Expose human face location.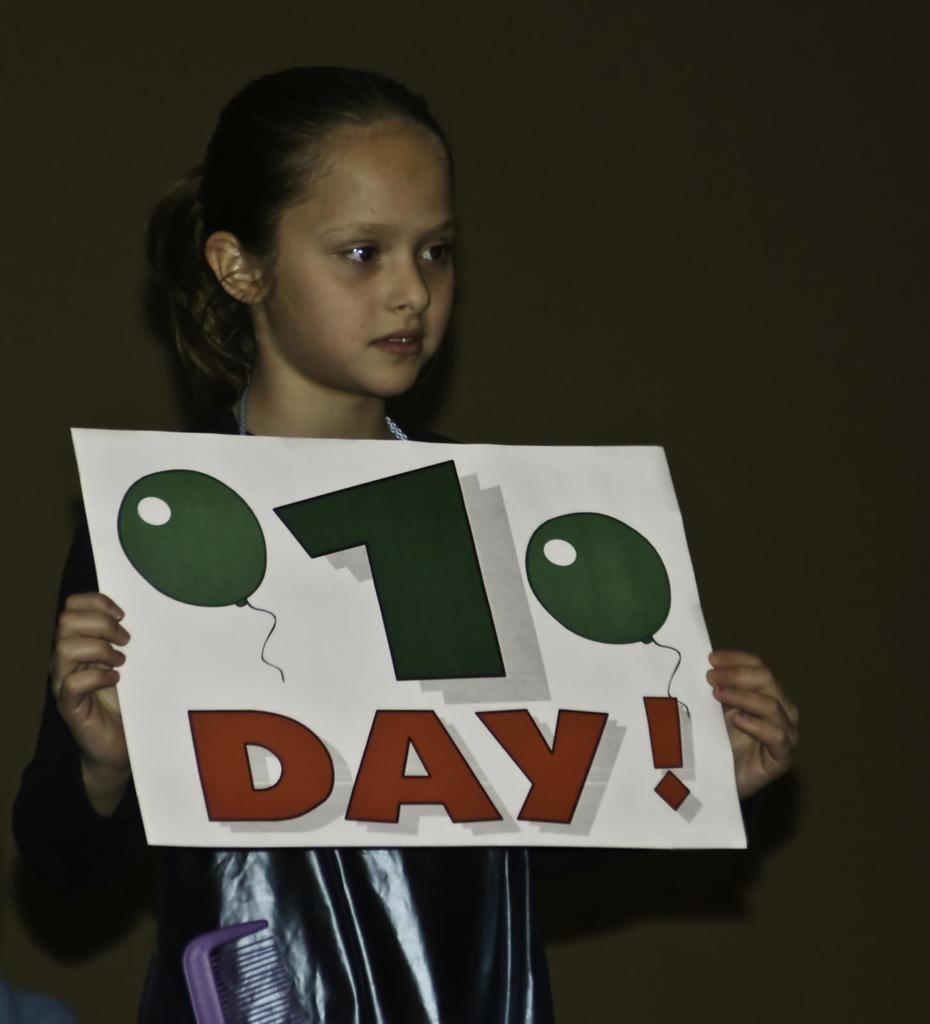
Exposed at {"left": 269, "top": 113, "right": 453, "bottom": 402}.
